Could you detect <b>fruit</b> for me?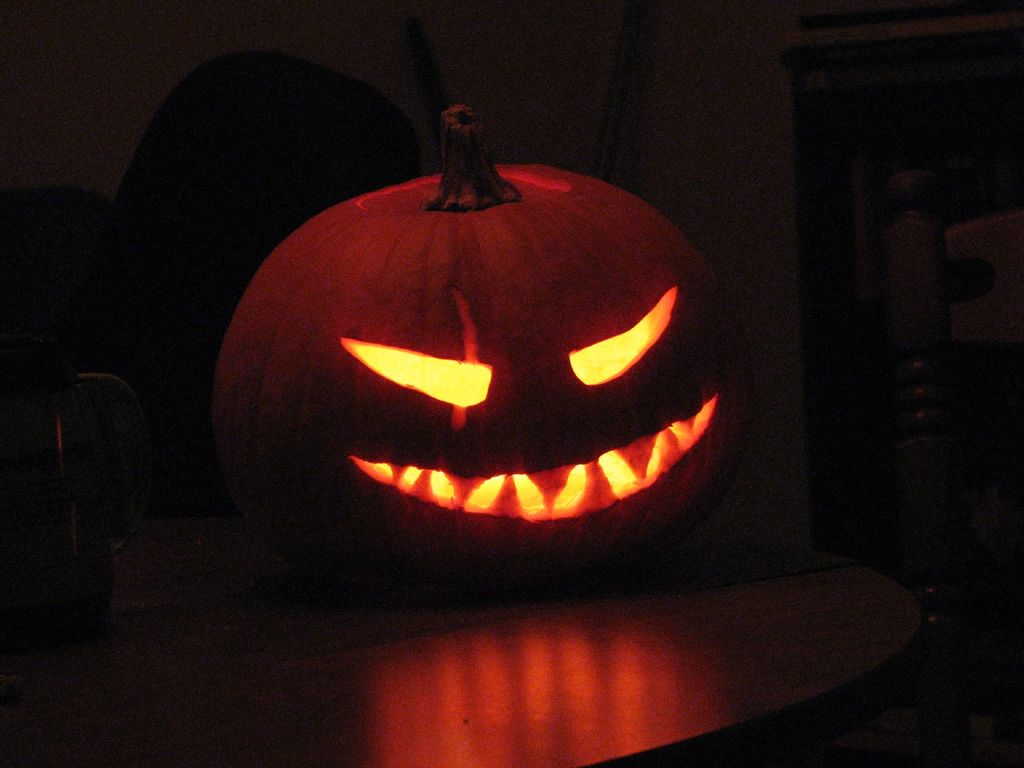
Detection result: x1=216 y1=104 x2=757 y2=589.
